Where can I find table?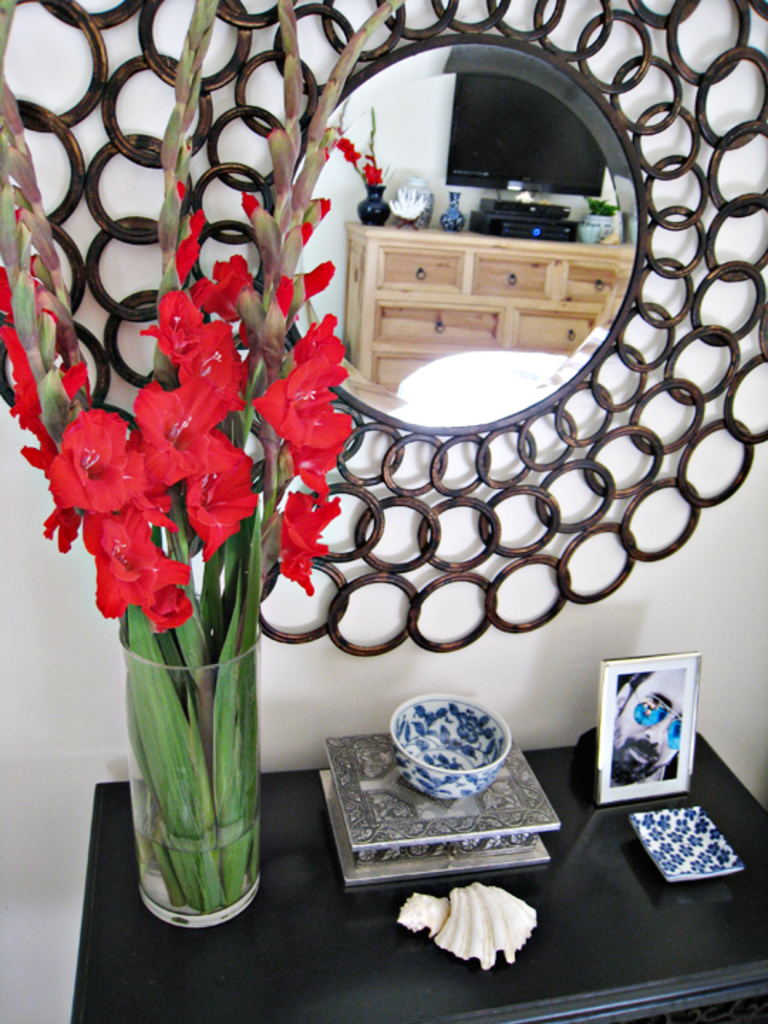
You can find it at [x1=71, y1=732, x2=767, y2=1023].
